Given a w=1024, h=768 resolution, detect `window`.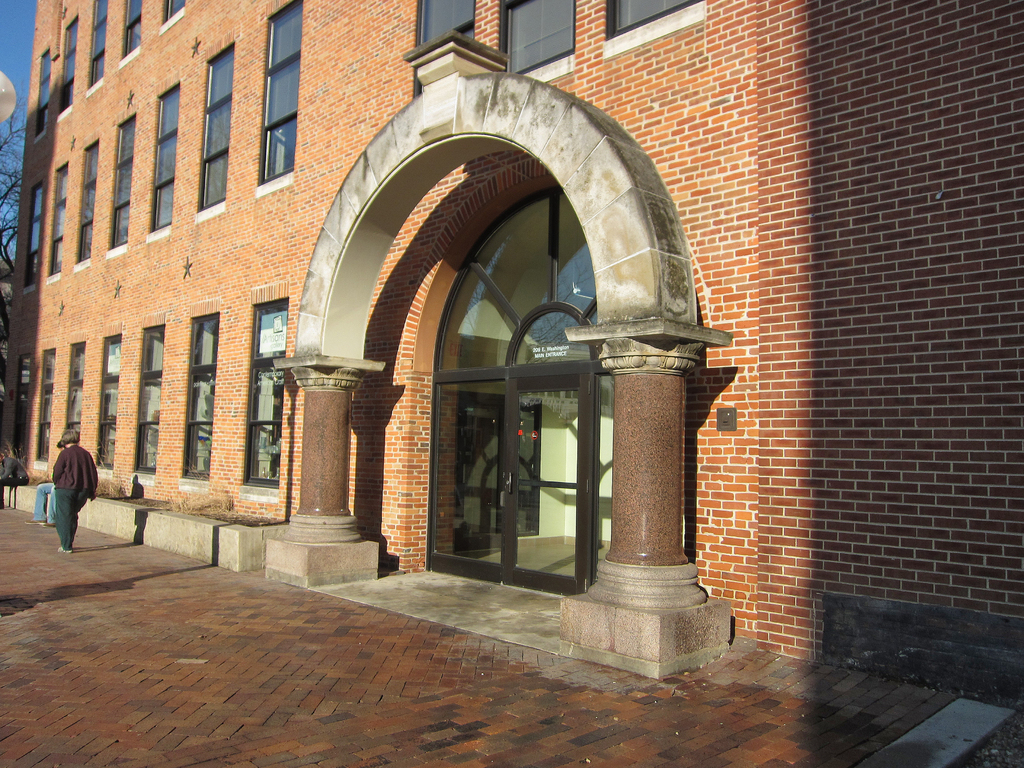
(left=59, top=9, right=76, bottom=115).
